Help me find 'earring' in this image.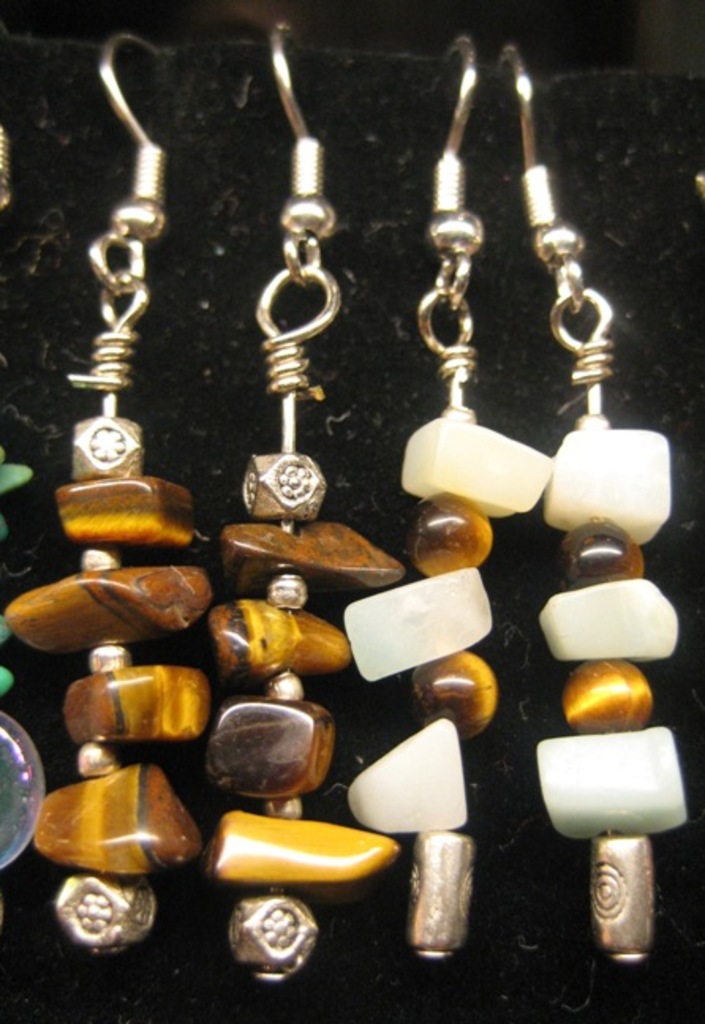
Found it: [x1=0, y1=92, x2=46, y2=871].
